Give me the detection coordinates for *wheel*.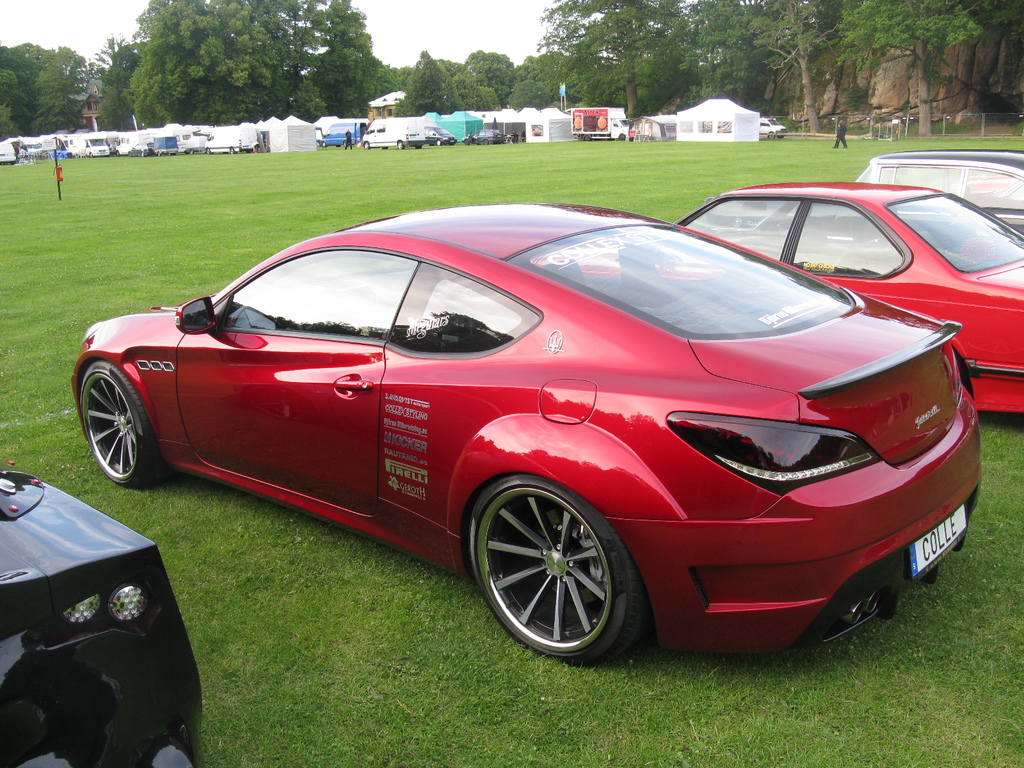
bbox=(79, 361, 168, 484).
